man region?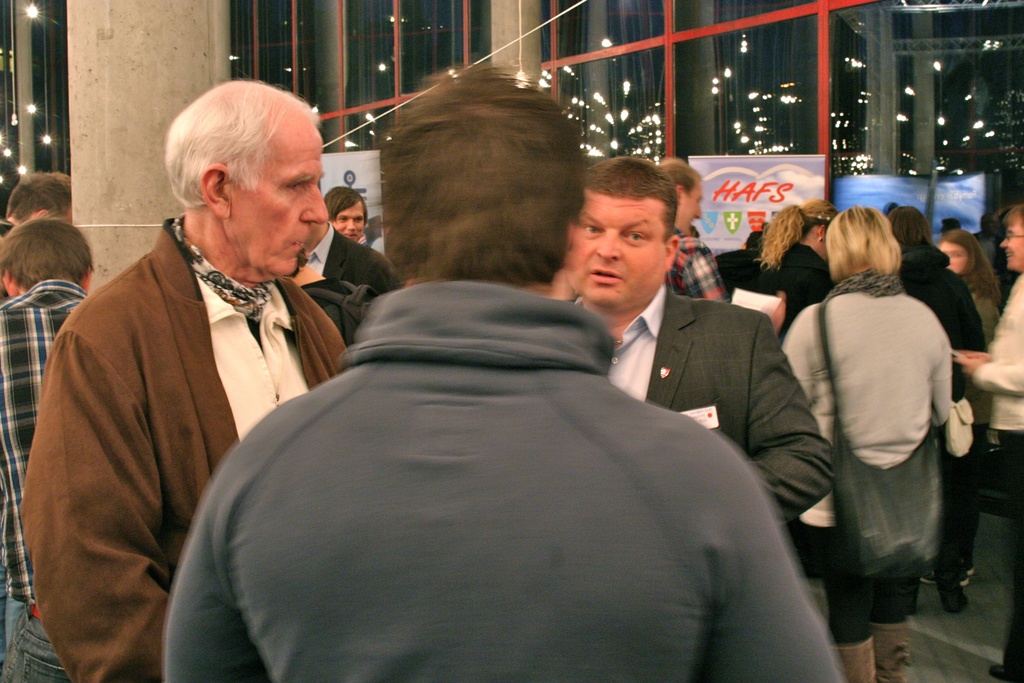
[x1=1, y1=173, x2=69, y2=226]
